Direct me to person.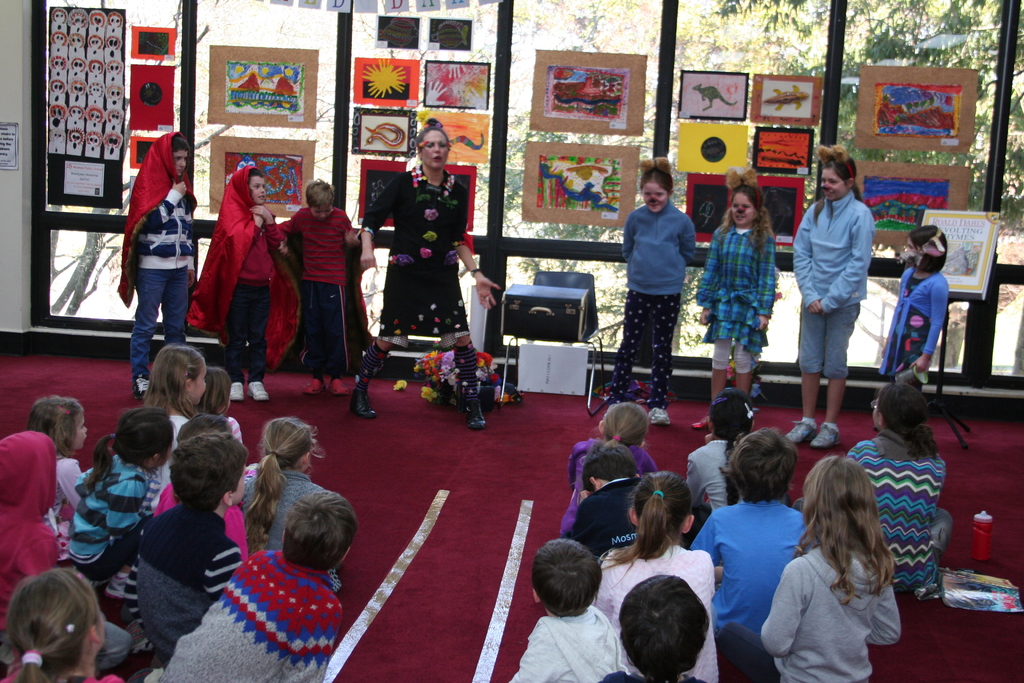
Direction: x1=86, y1=435, x2=246, y2=682.
